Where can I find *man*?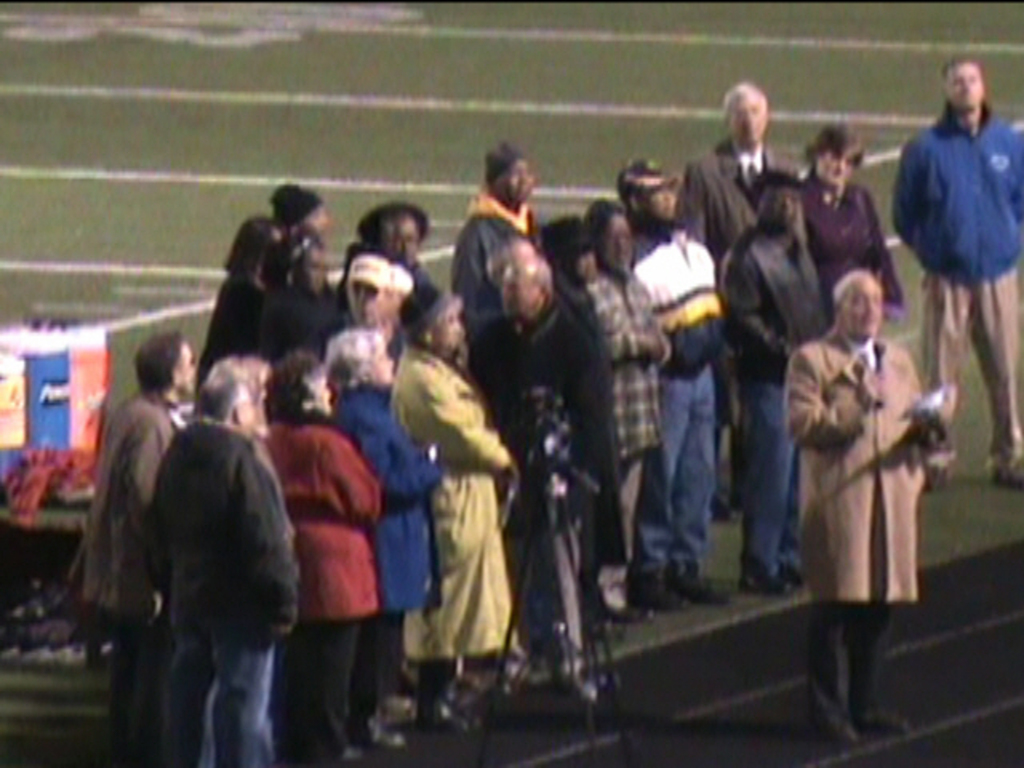
You can find it at {"x1": 459, "y1": 254, "x2": 614, "y2": 701}.
